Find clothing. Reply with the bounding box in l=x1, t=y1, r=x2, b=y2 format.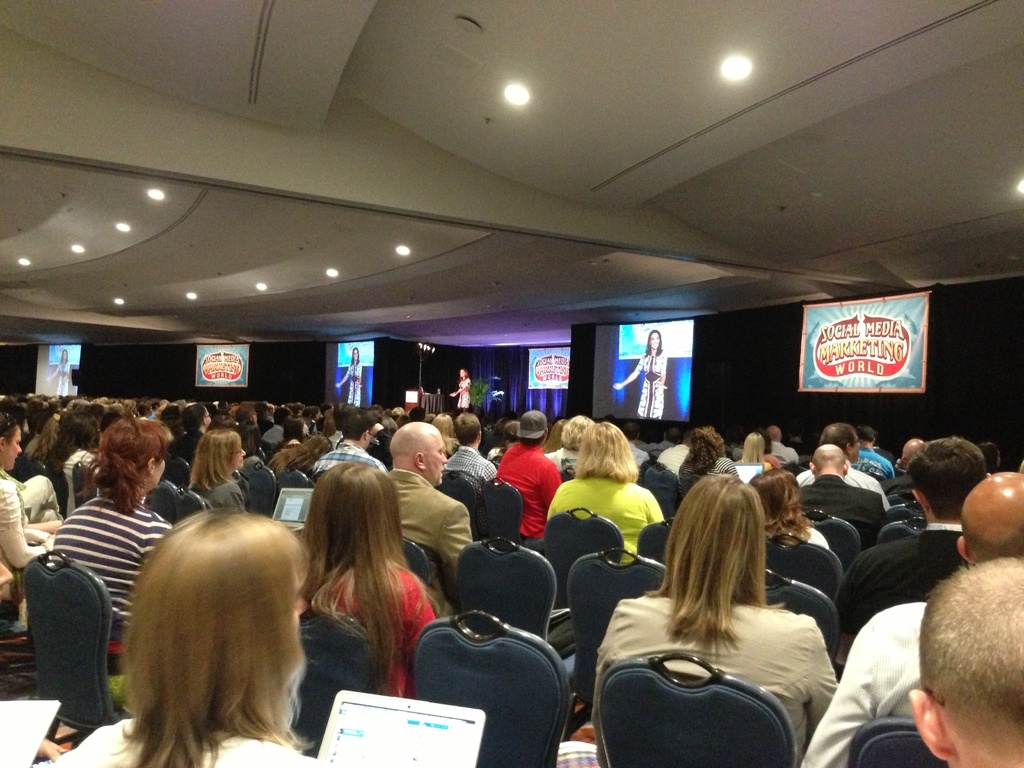
l=540, t=475, r=668, b=572.
